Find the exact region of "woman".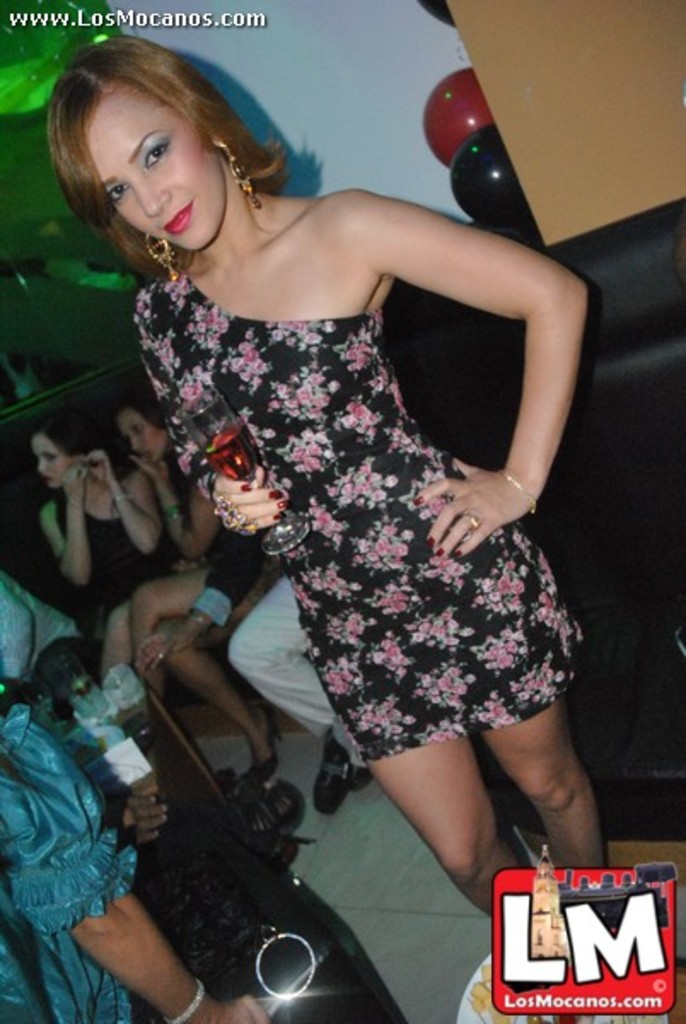
Exact region: [104,19,609,959].
